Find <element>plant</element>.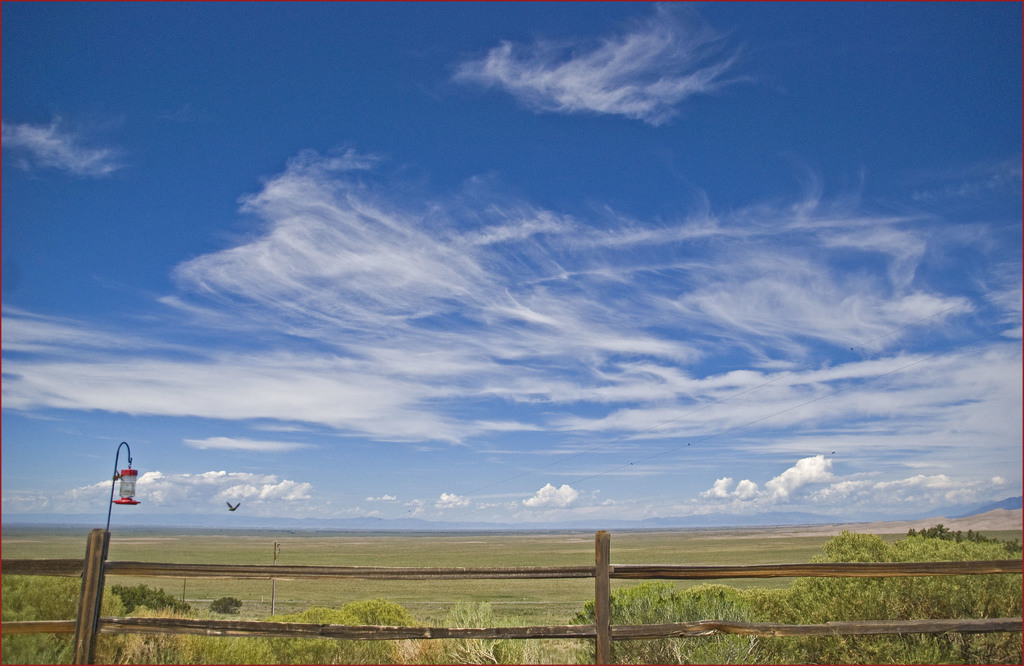
[120, 569, 157, 607].
